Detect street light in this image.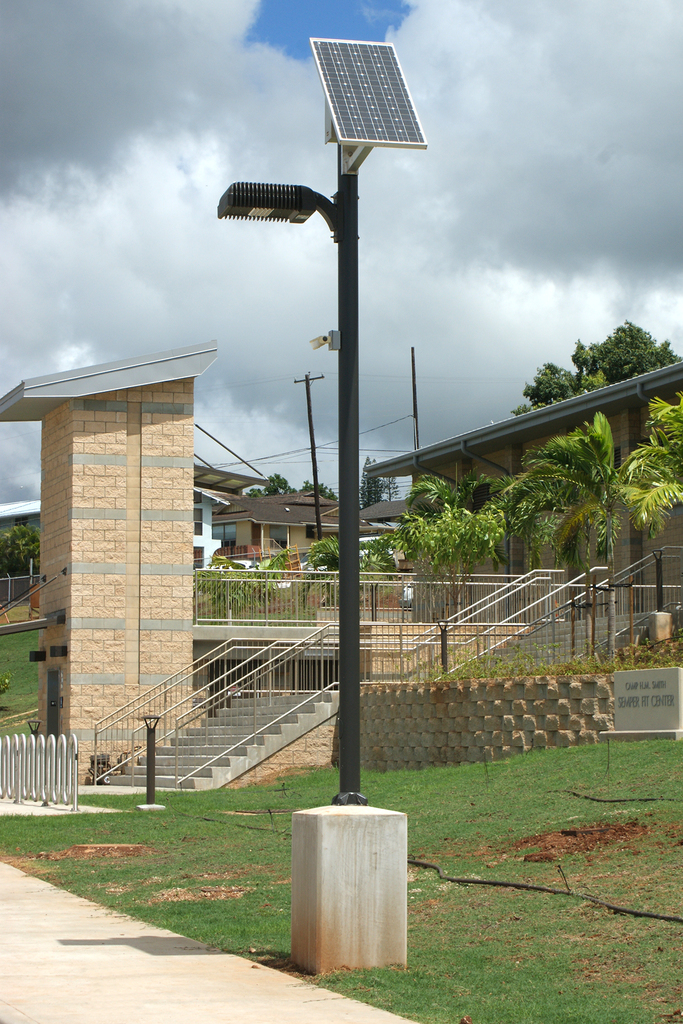
Detection: l=212, t=40, r=431, b=969.
